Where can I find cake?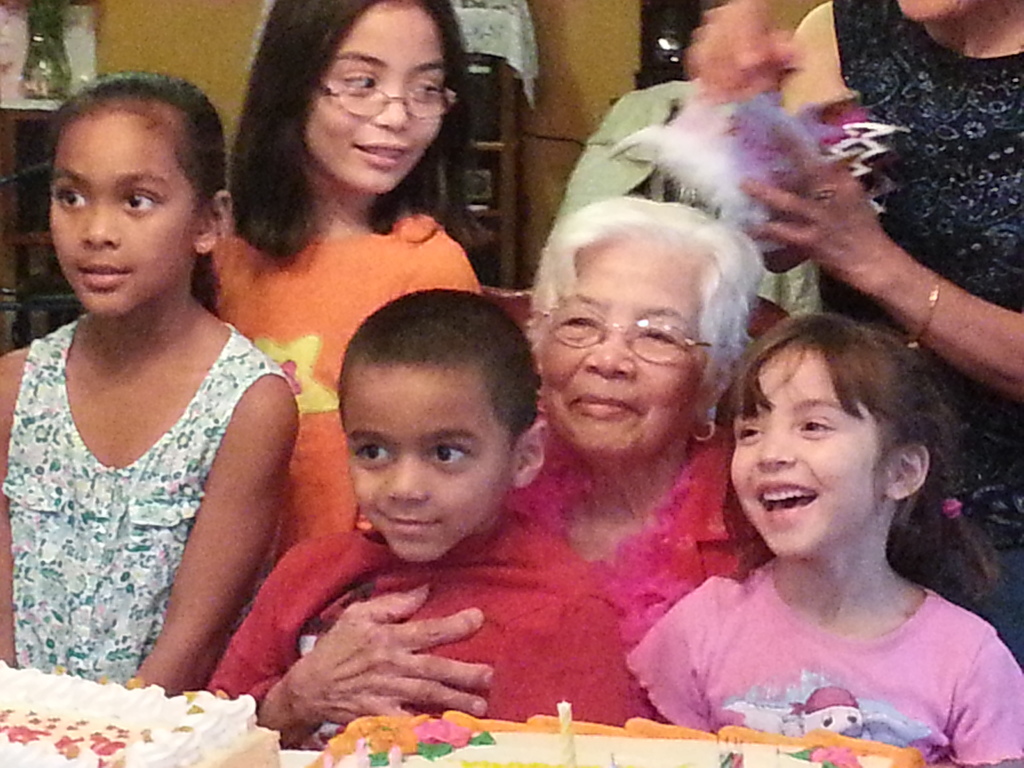
You can find it at (left=307, top=714, right=927, bottom=767).
